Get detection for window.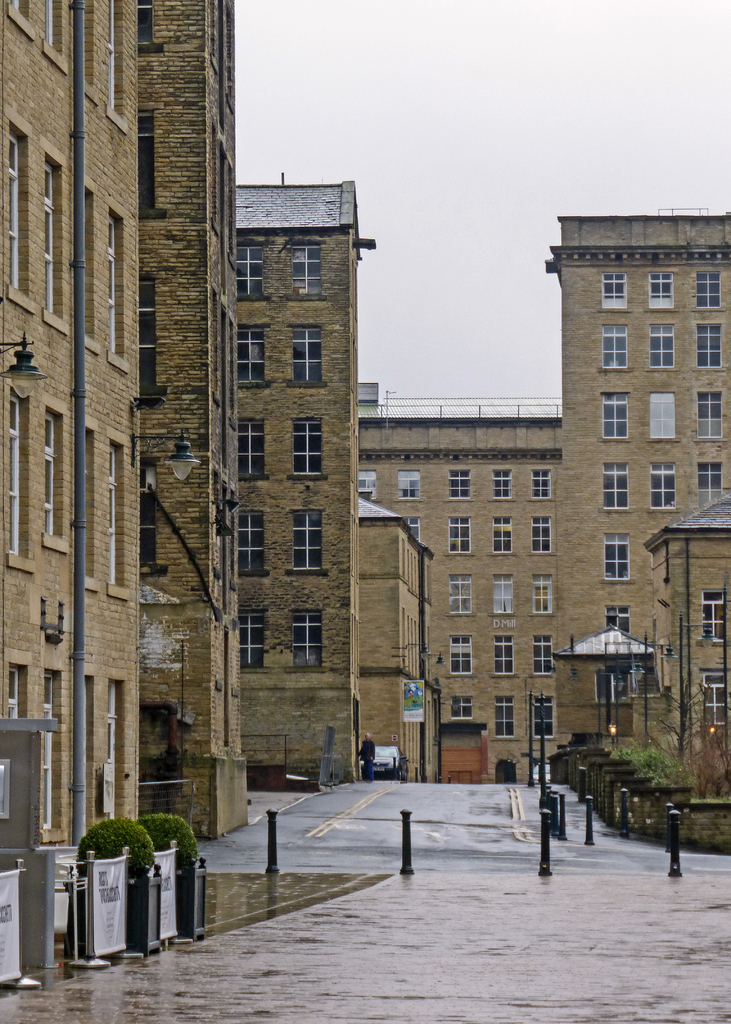
Detection: region(645, 469, 676, 511).
